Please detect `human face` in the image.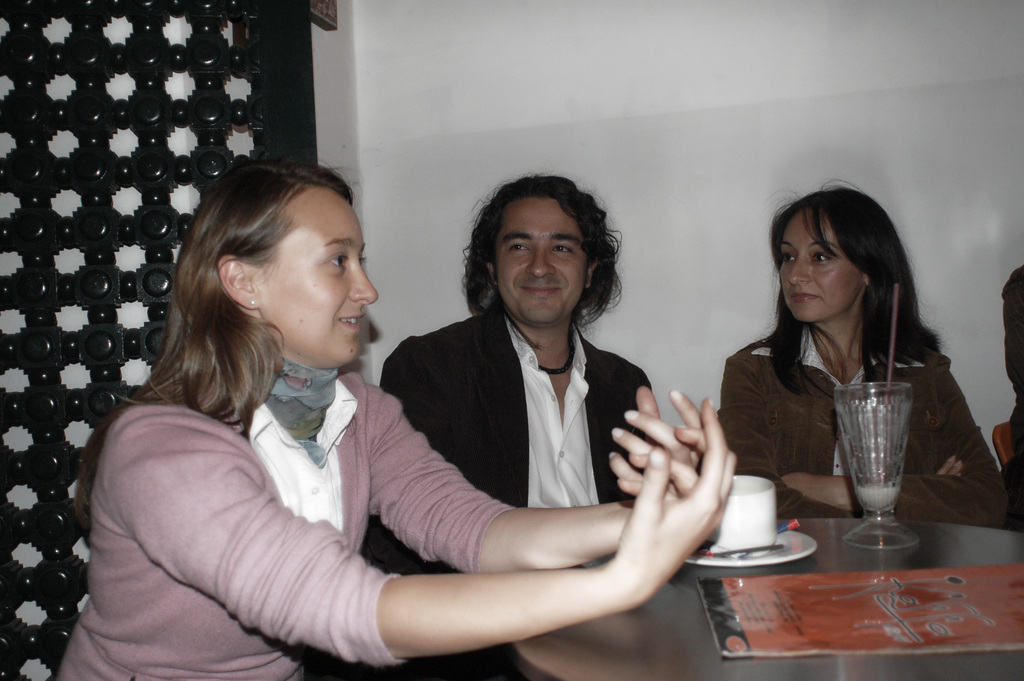
779,211,860,324.
